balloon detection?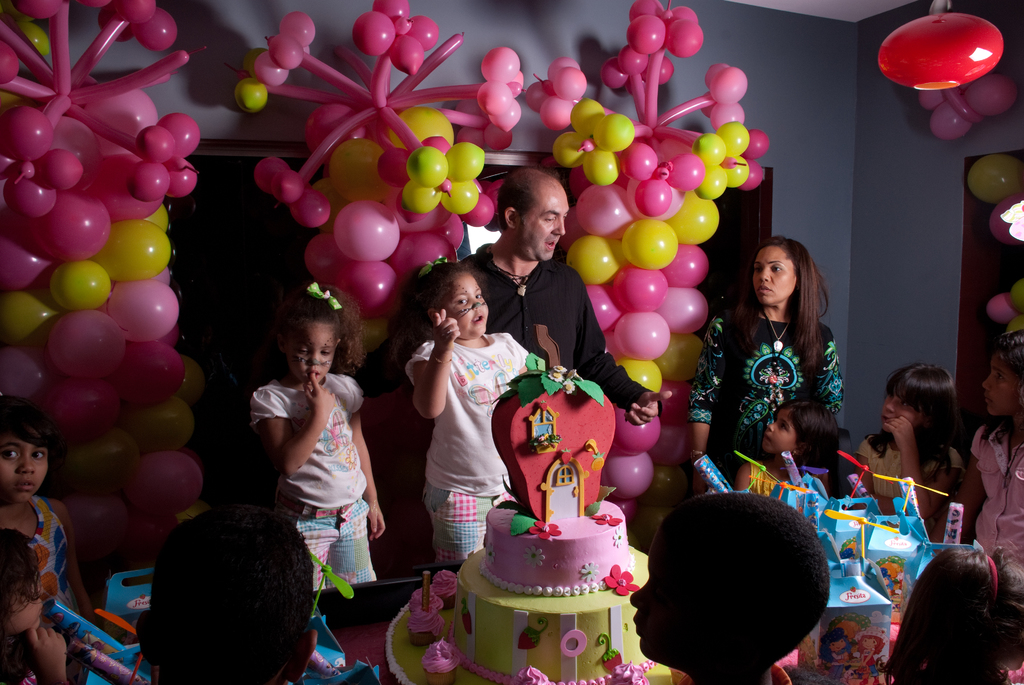
<box>546,58,580,84</box>
